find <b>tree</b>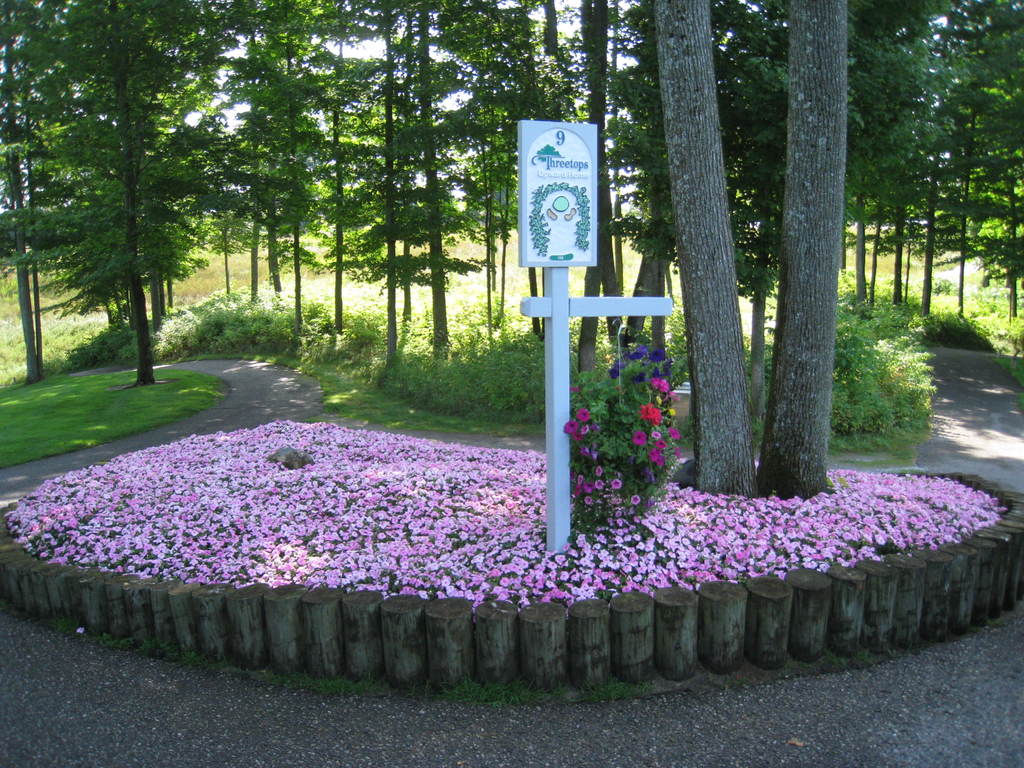
pyautogui.locateOnScreen(21, 3, 205, 383)
